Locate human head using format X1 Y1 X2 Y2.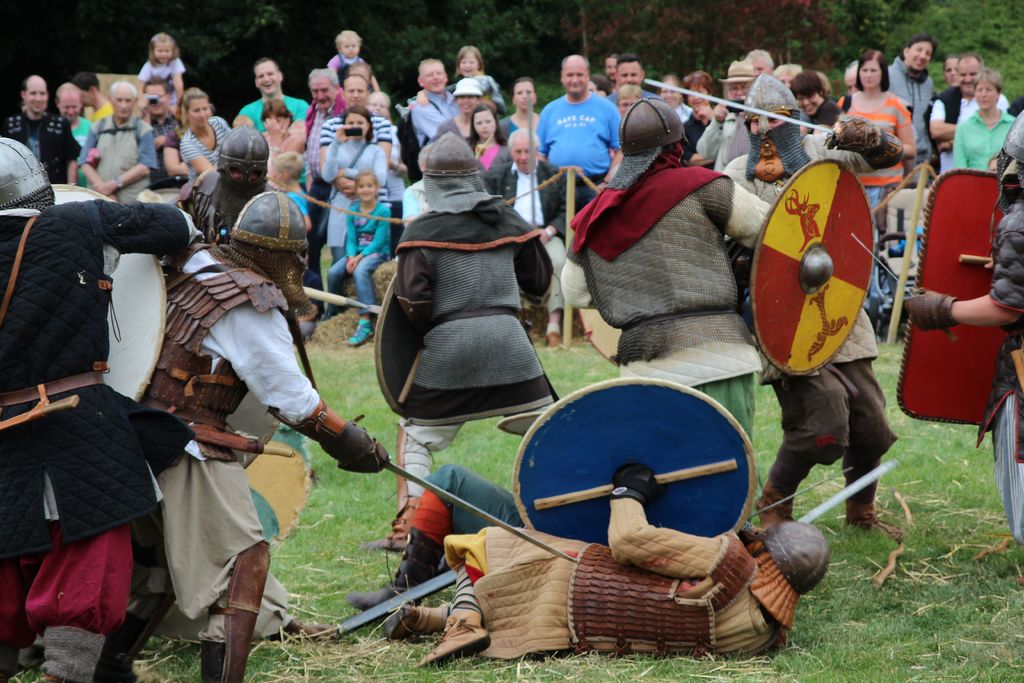
141 76 173 115.
